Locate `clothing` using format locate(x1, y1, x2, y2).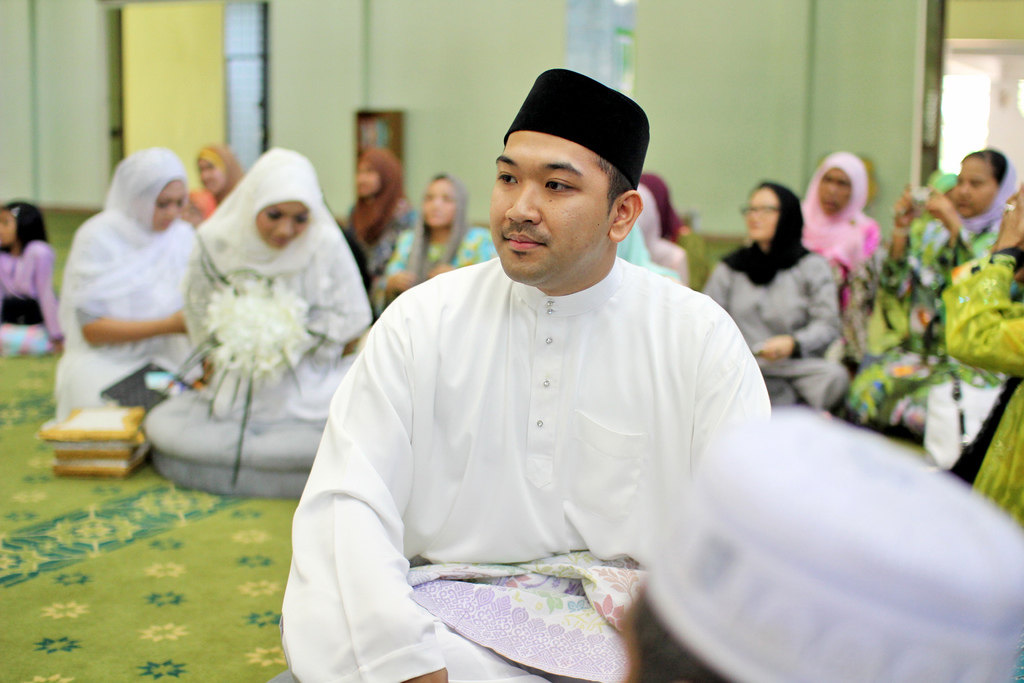
locate(0, 202, 63, 358).
